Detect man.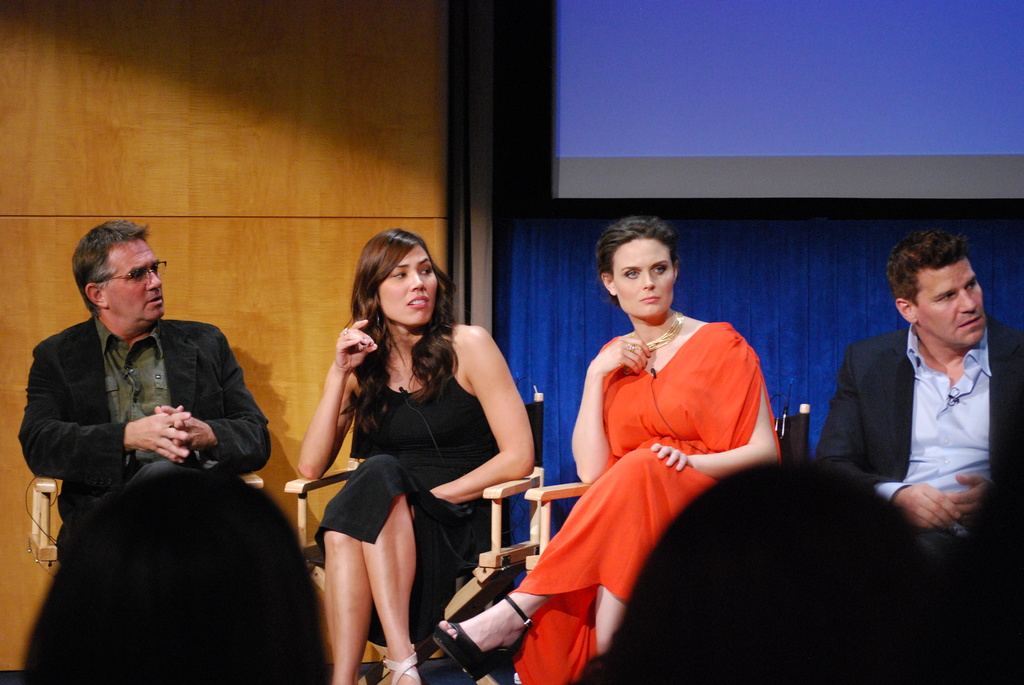
Detected at (x1=813, y1=226, x2=1010, y2=572).
